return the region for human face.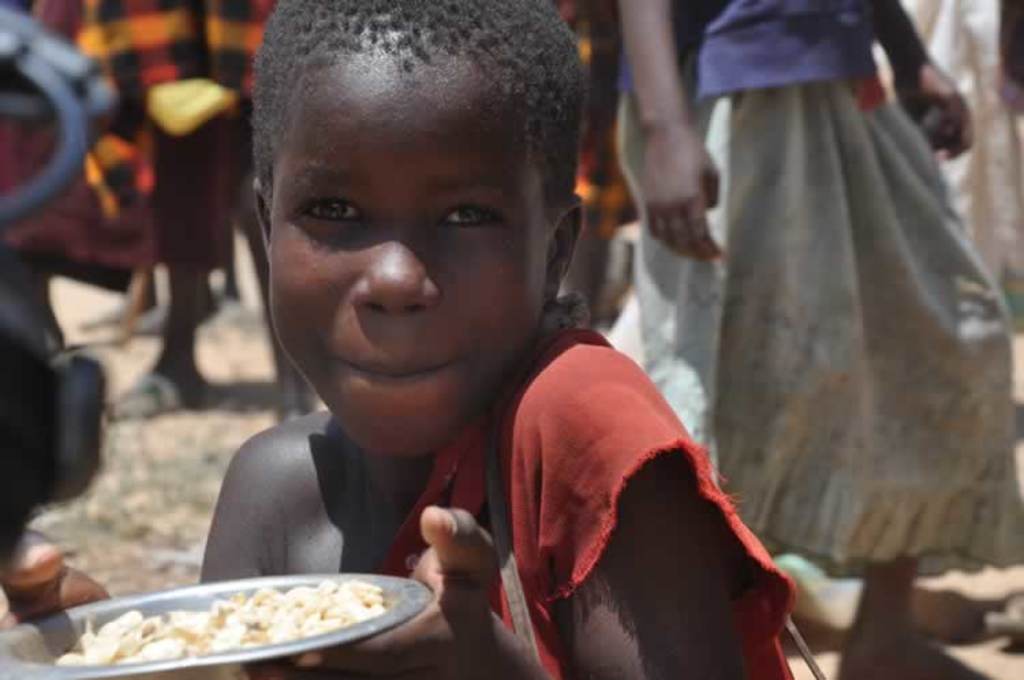
{"x1": 269, "y1": 55, "x2": 545, "y2": 467}.
